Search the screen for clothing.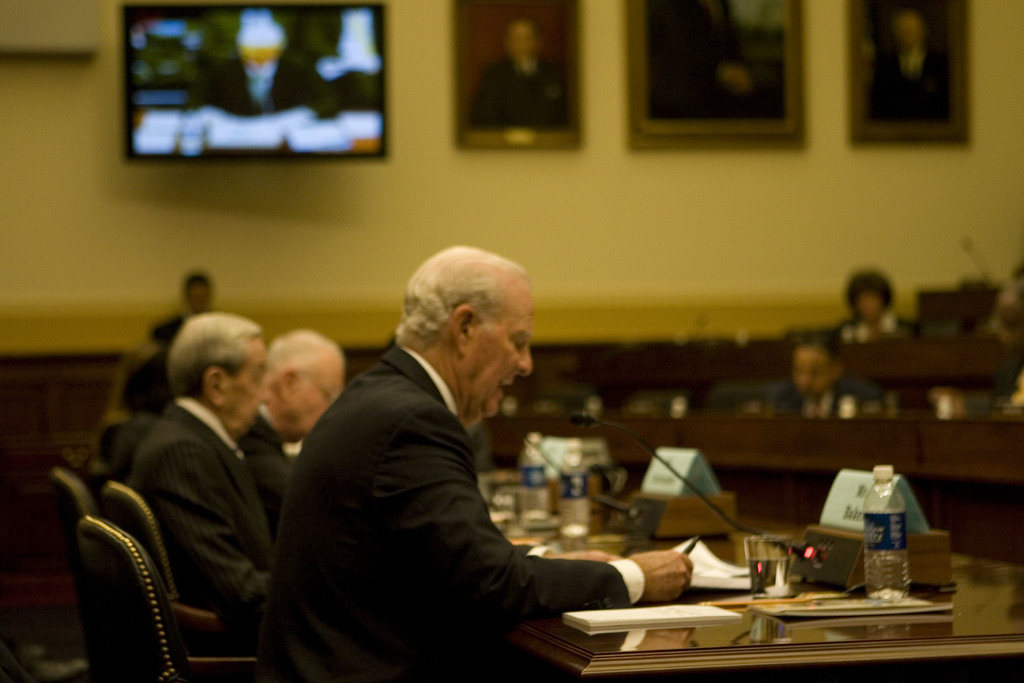
Found at {"x1": 659, "y1": 62, "x2": 773, "y2": 117}.
